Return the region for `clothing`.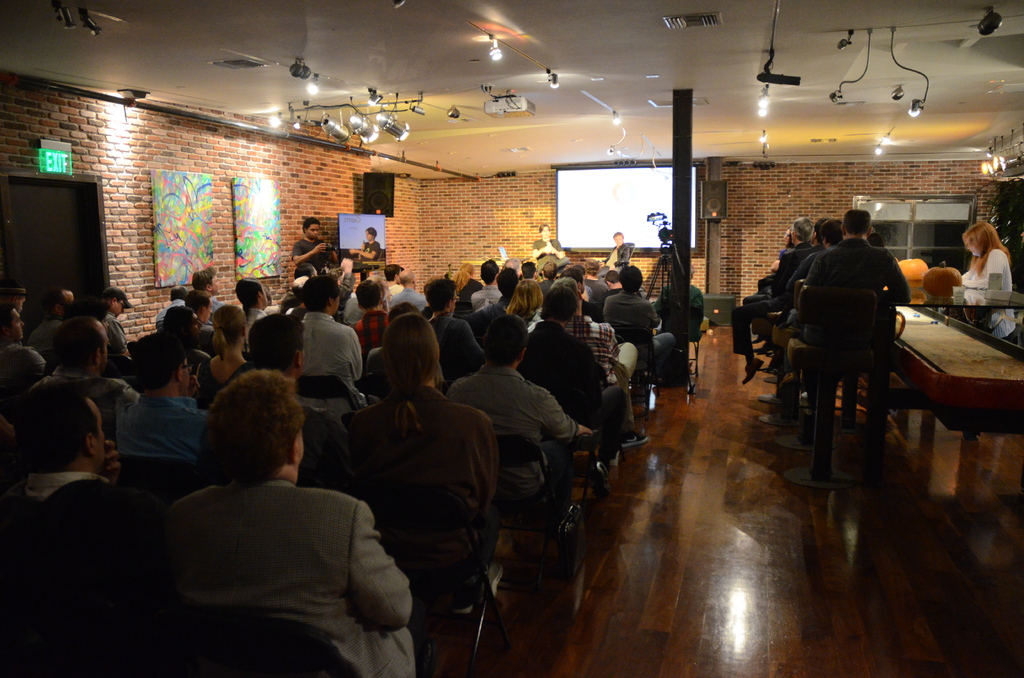
[left=149, top=433, right=401, bottom=668].
